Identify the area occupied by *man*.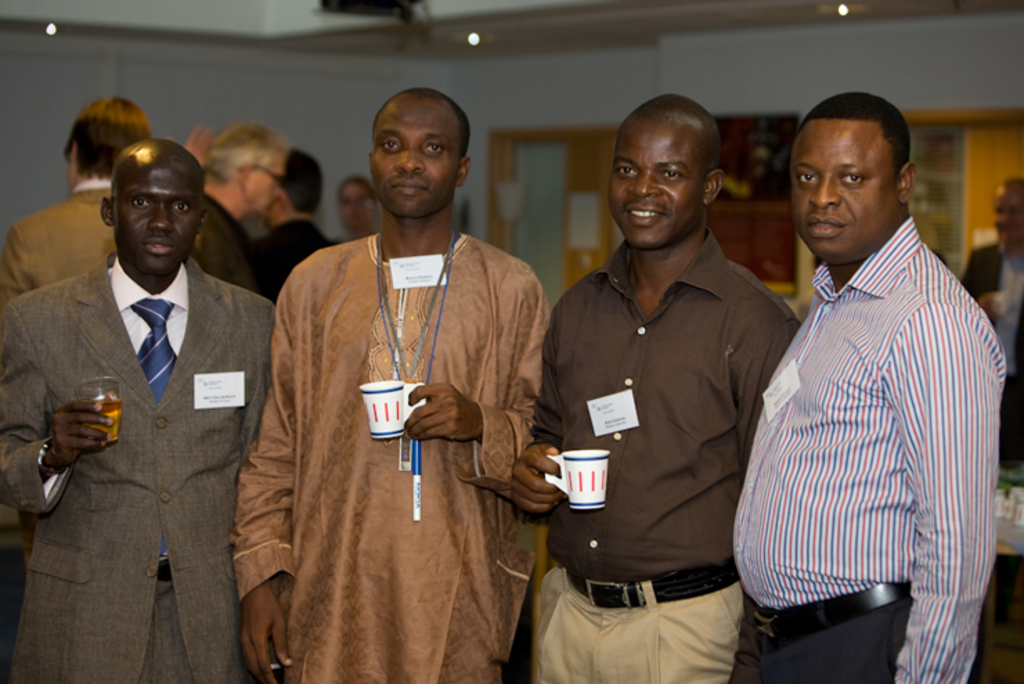
Area: region(960, 169, 1023, 465).
